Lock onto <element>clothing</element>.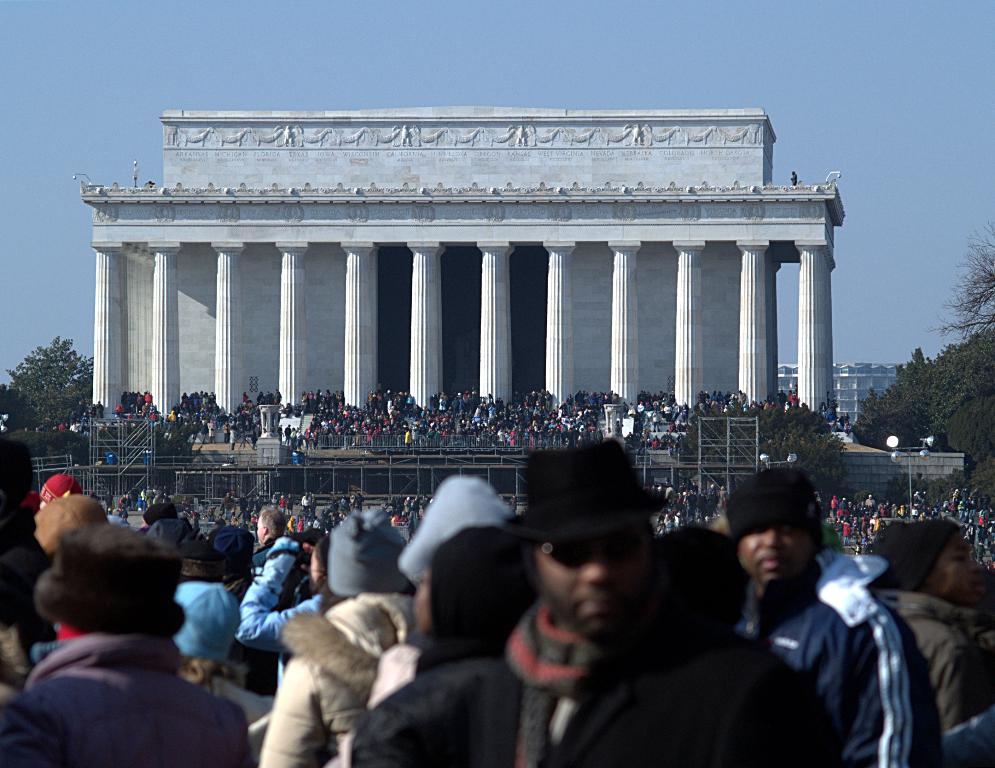
Locked: [left=172, top=575, right=242, bottom=665].
